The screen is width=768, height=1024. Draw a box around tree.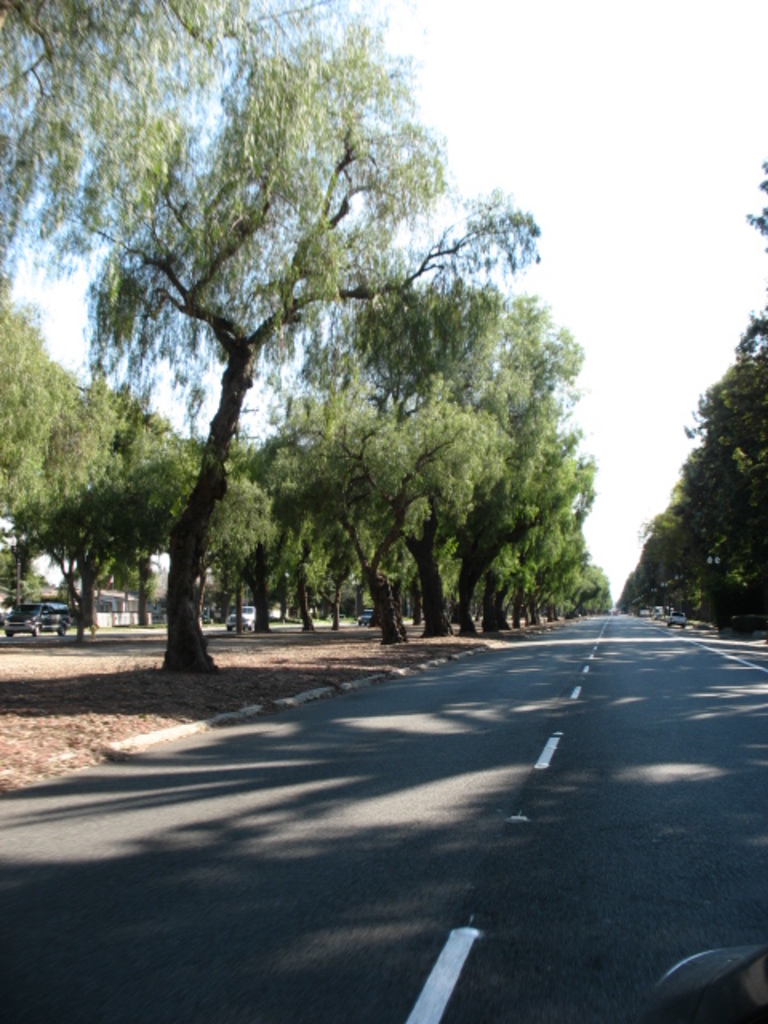
[left=29, top=0, right=616, bottom=674].
